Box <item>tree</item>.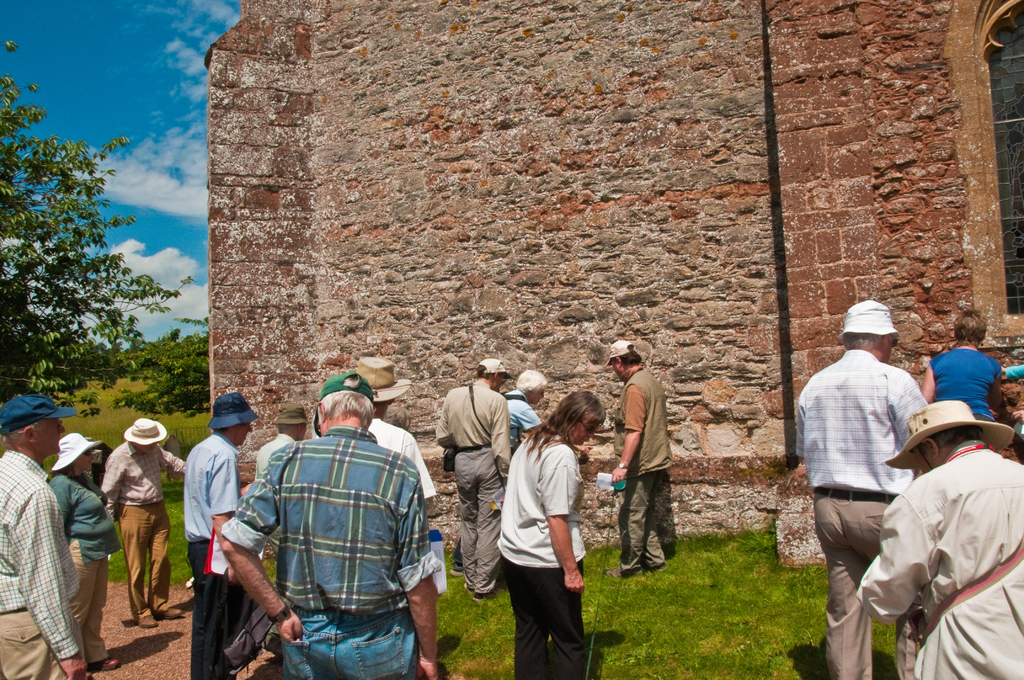
8 114 165 419.
